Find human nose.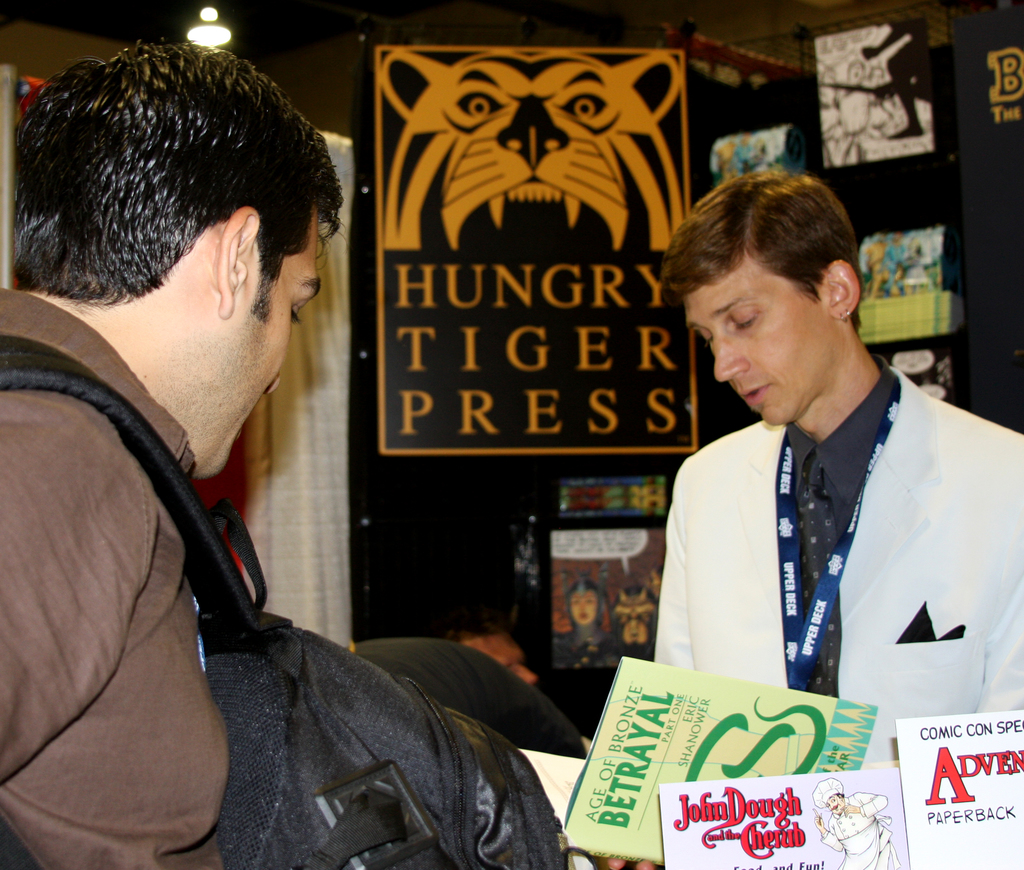
left=257, top=366, right=285, bottom=398.
